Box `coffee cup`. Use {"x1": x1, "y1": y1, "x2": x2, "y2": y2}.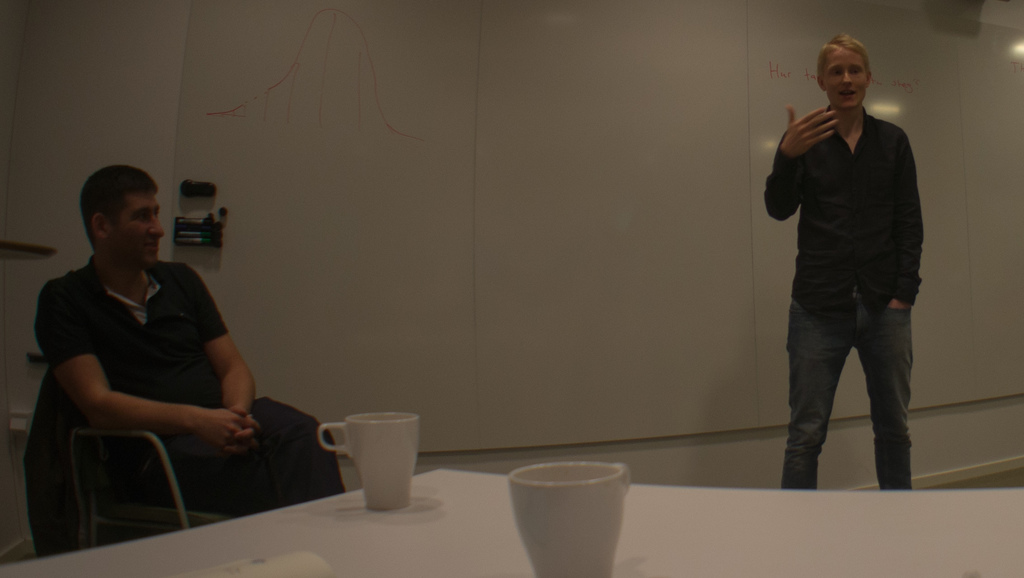
{"x1": 509, "y1": 462, "x2": 631, "y2": 577}.
